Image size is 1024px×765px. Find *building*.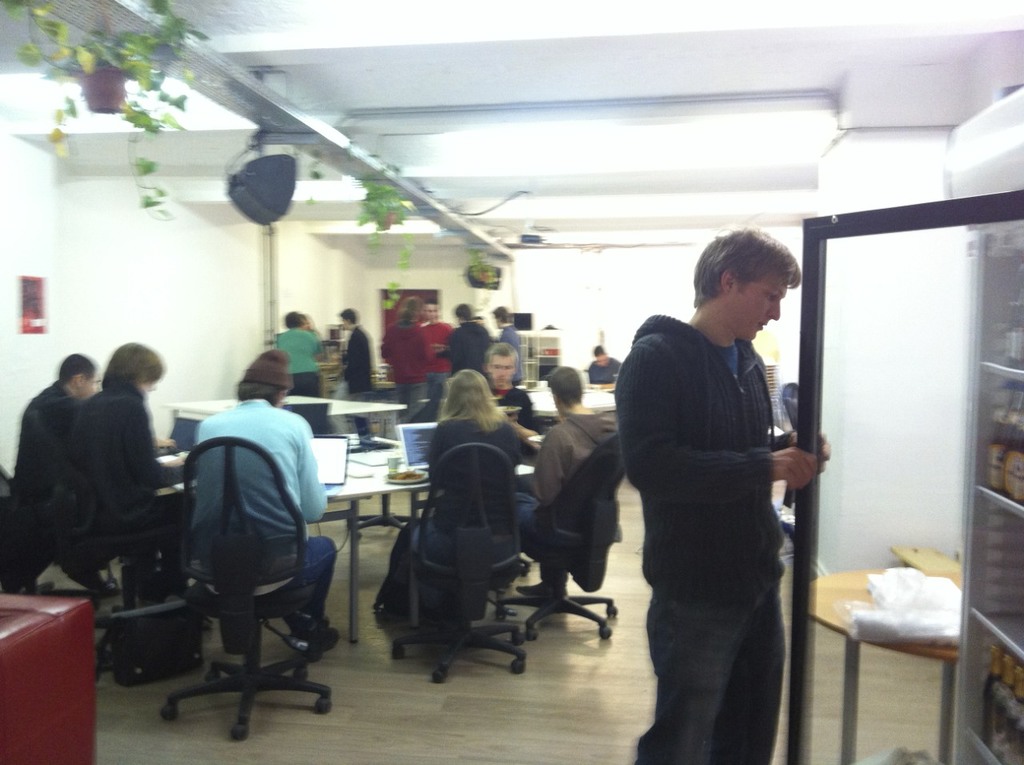
Rect(0, 0, 1023, 764).
